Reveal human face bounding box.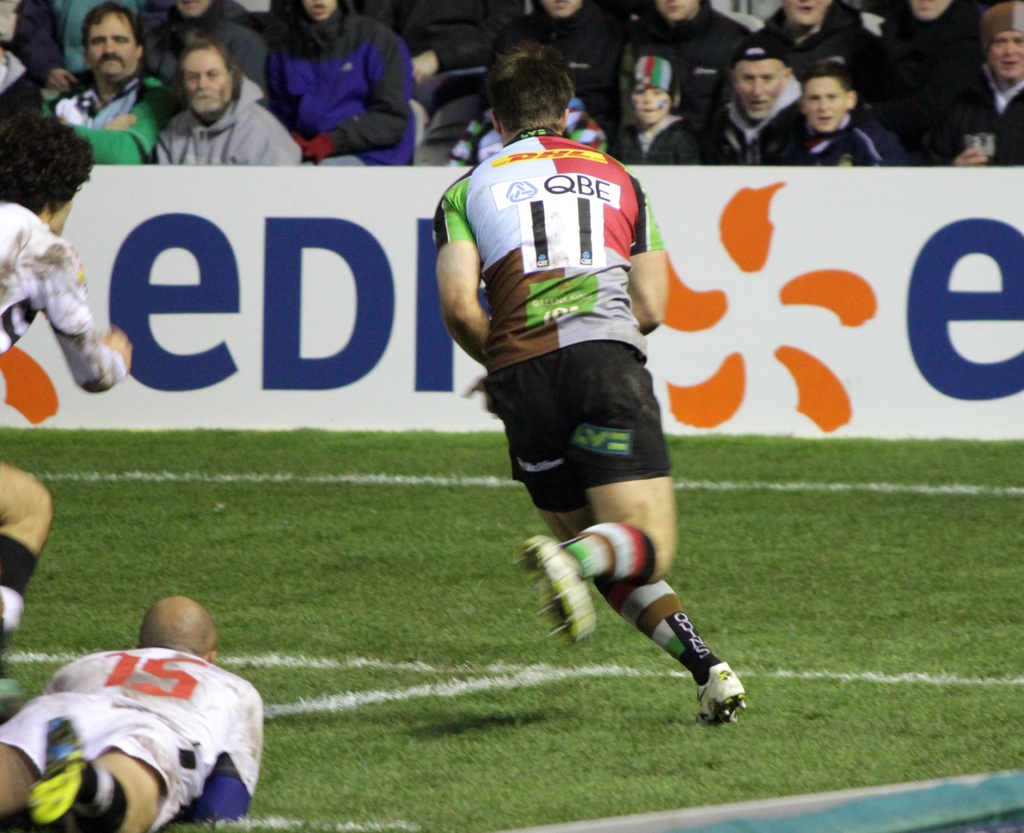
Revealed: x1=183 y1=48 x2=233 y2=117.
